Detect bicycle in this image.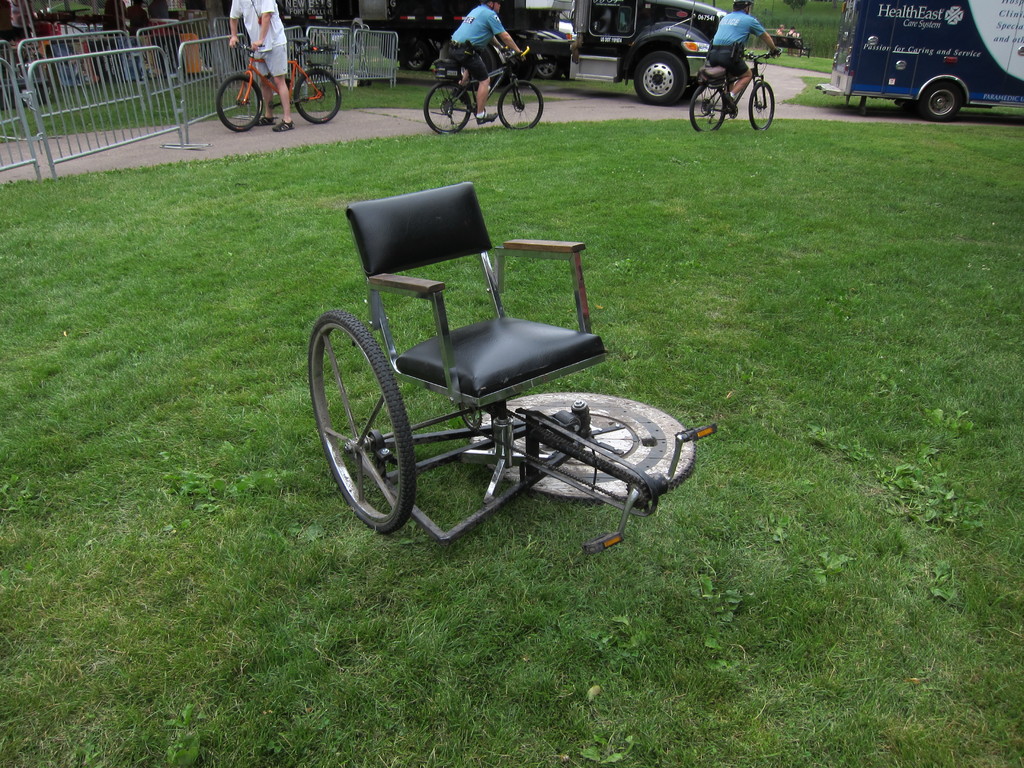
Detection: l=422, t=44, r=545, b=134.
